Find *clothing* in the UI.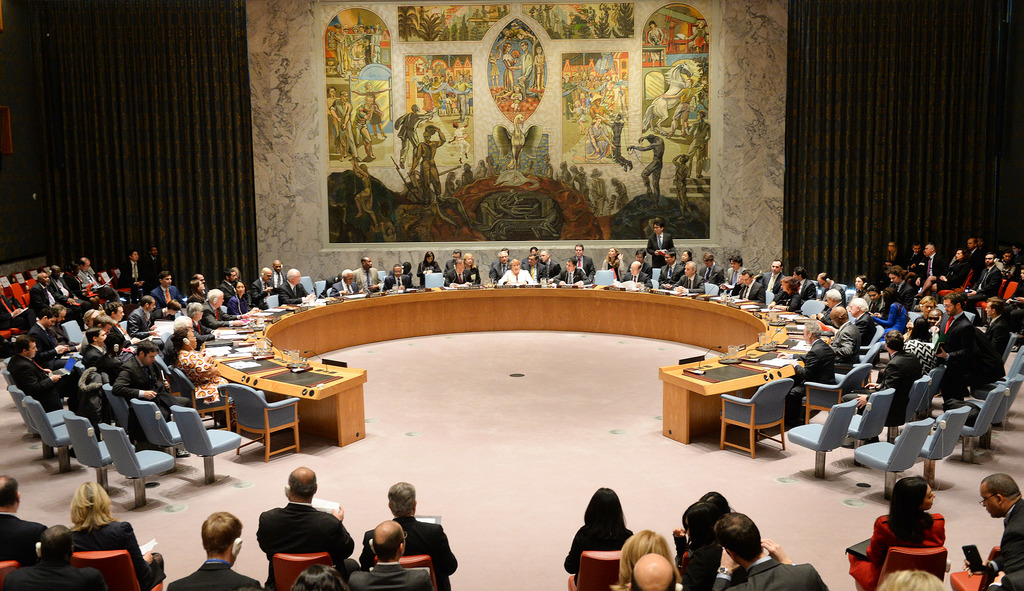
UI element at 573 252 593 277.
